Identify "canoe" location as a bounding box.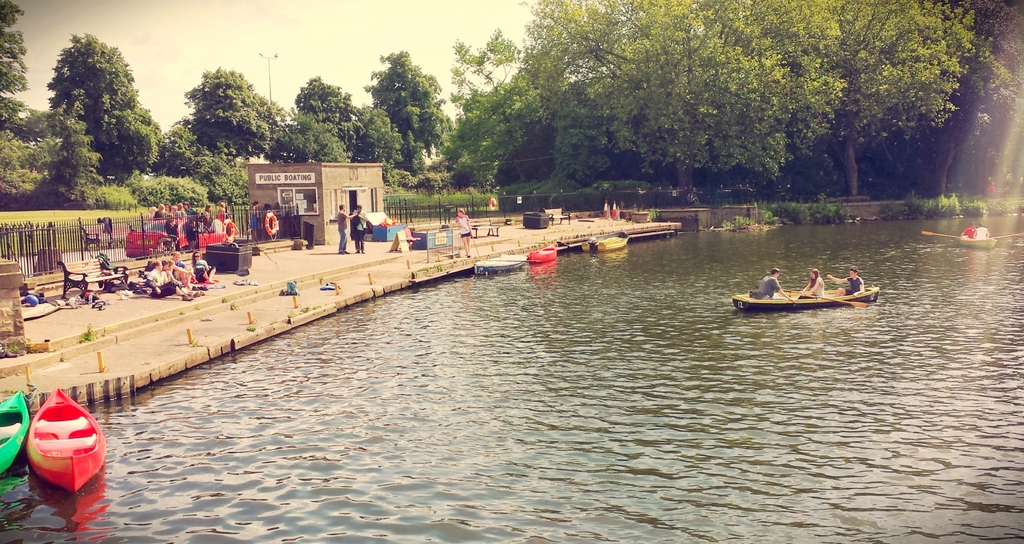
bbox=[730, 285, 880, 314].
